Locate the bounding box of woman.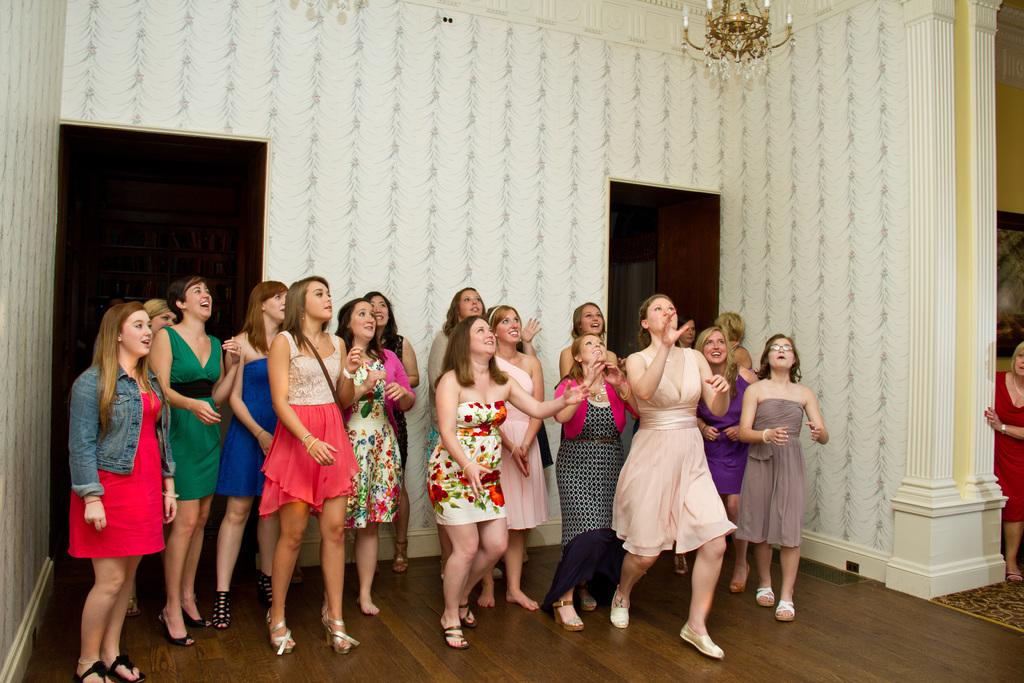
Bounding box: 731/334/834/616.
